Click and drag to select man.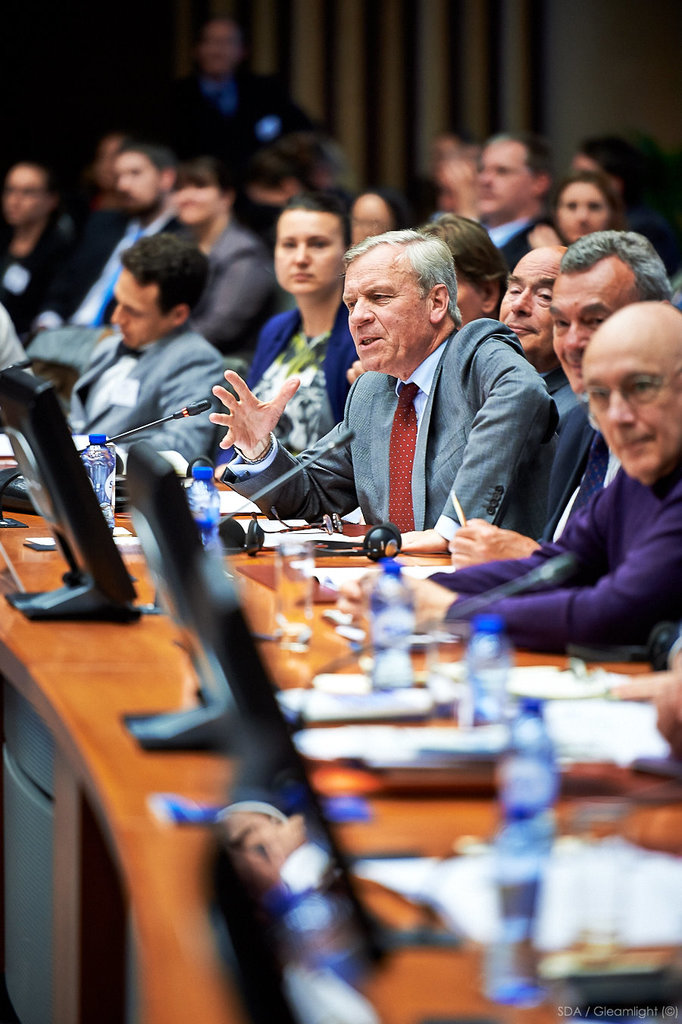
Selection: pyautogui.locateOnScreen(0, 295, 34, 367).
